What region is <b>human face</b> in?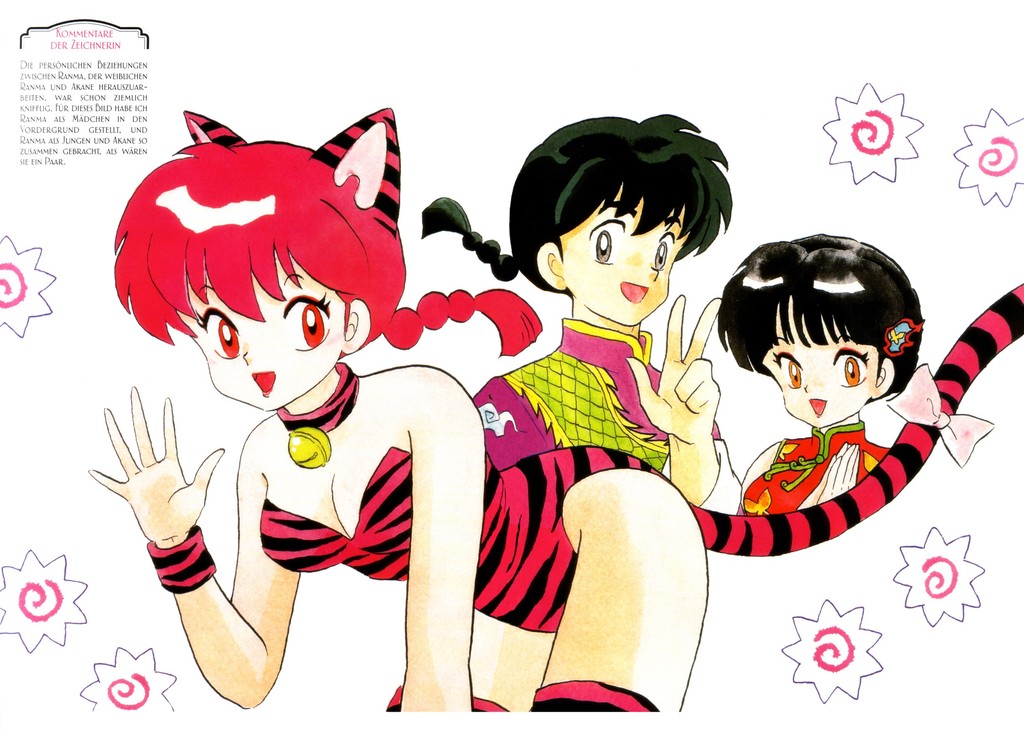
rect(170, 245, 336, 406).
